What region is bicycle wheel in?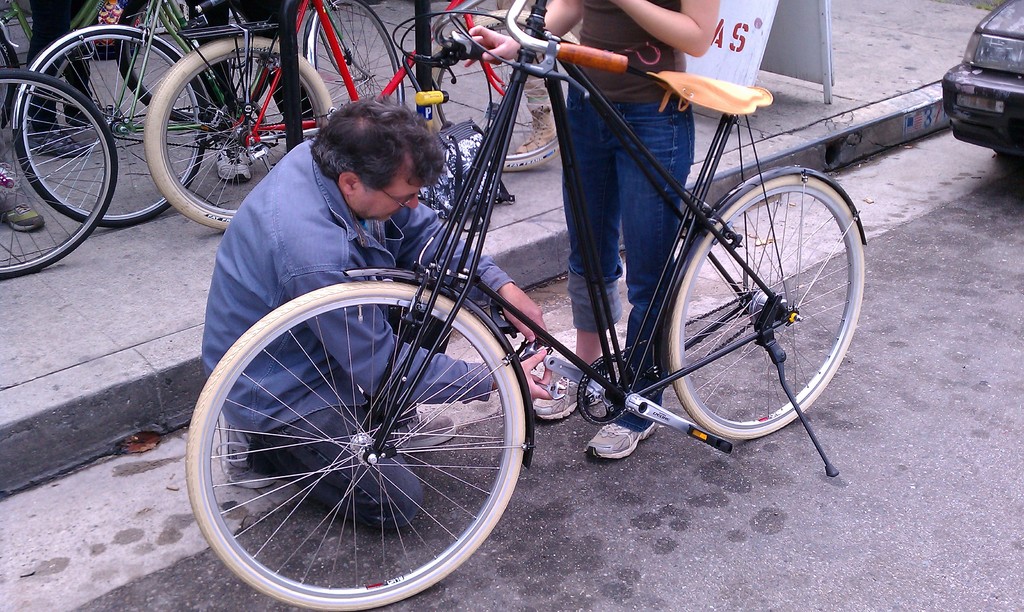
crop(670, 176, 867, 443).
